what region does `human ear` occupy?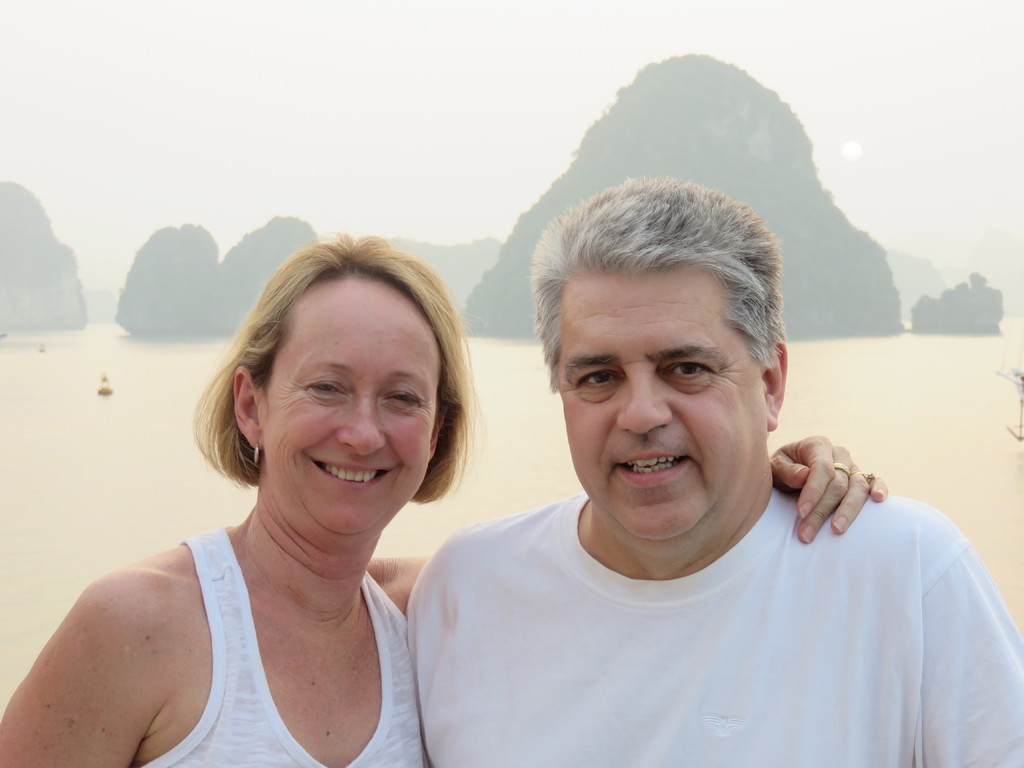
l=429, t=412, r=444, b=460.
